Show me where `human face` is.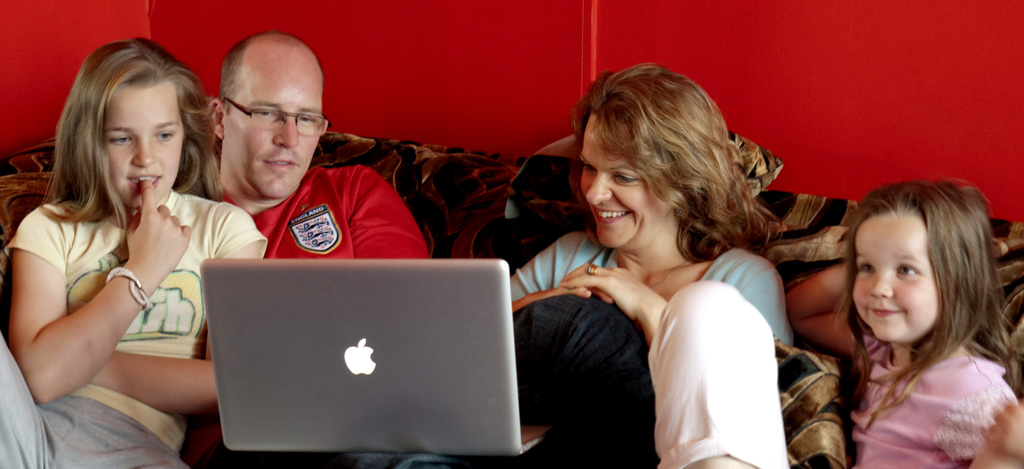
`human face` is at {"left": 102, "top": 84, "right": 188, "bottom": 209}.
